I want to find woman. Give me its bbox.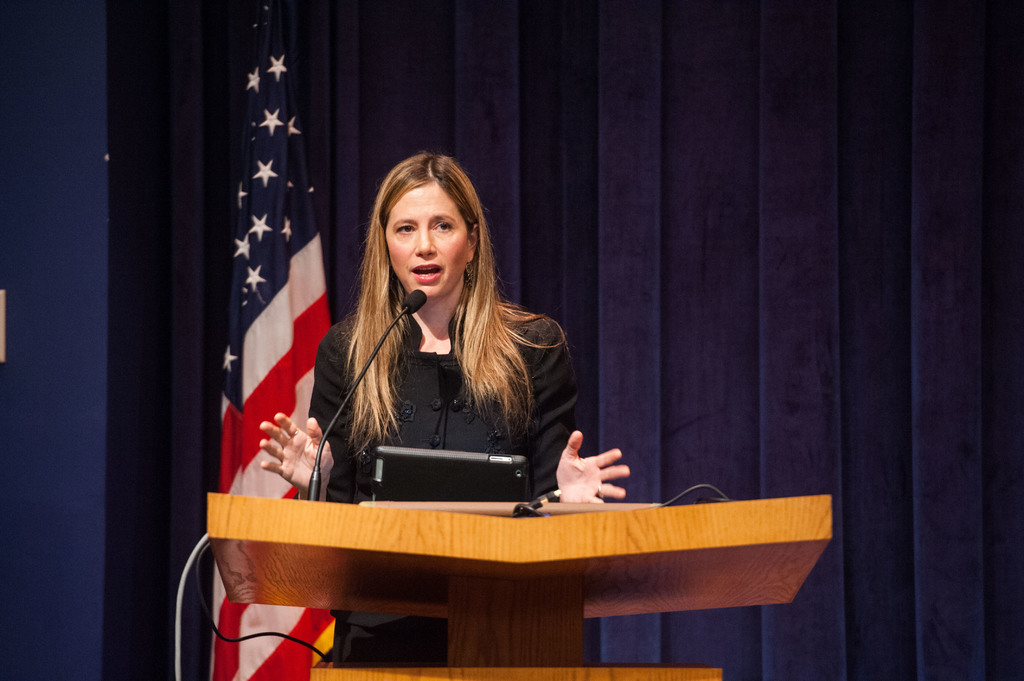
x1=260 y1=149 x2=646 y2=605.
